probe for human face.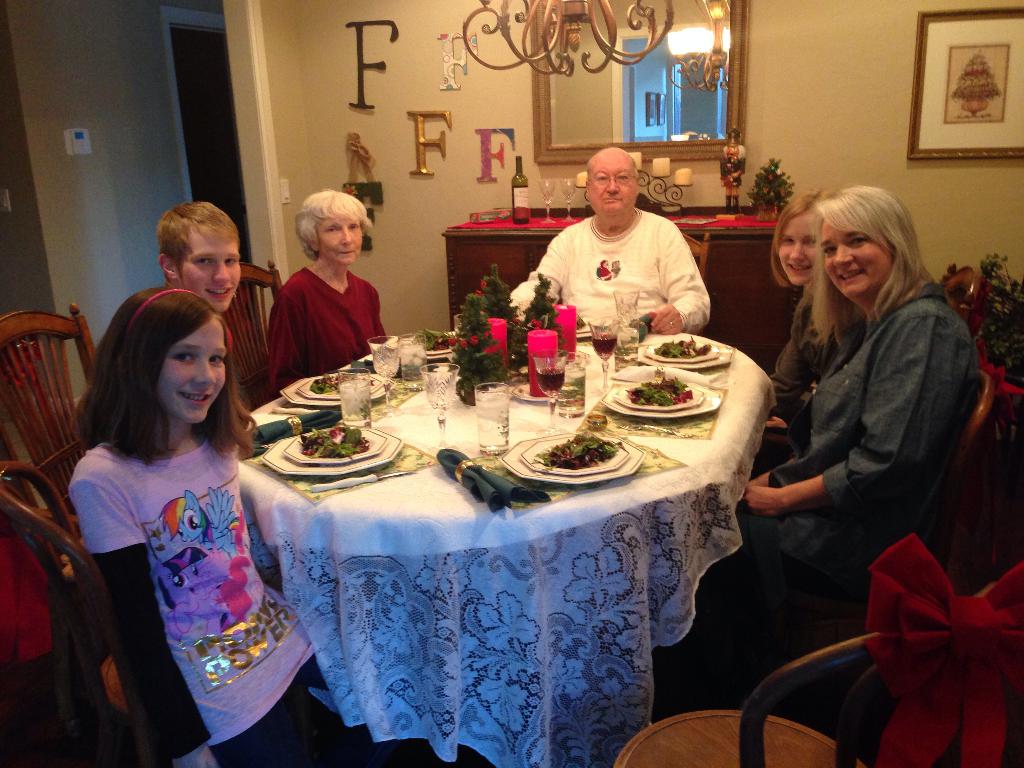
Probe result: box(186, 221, 240, 310).
